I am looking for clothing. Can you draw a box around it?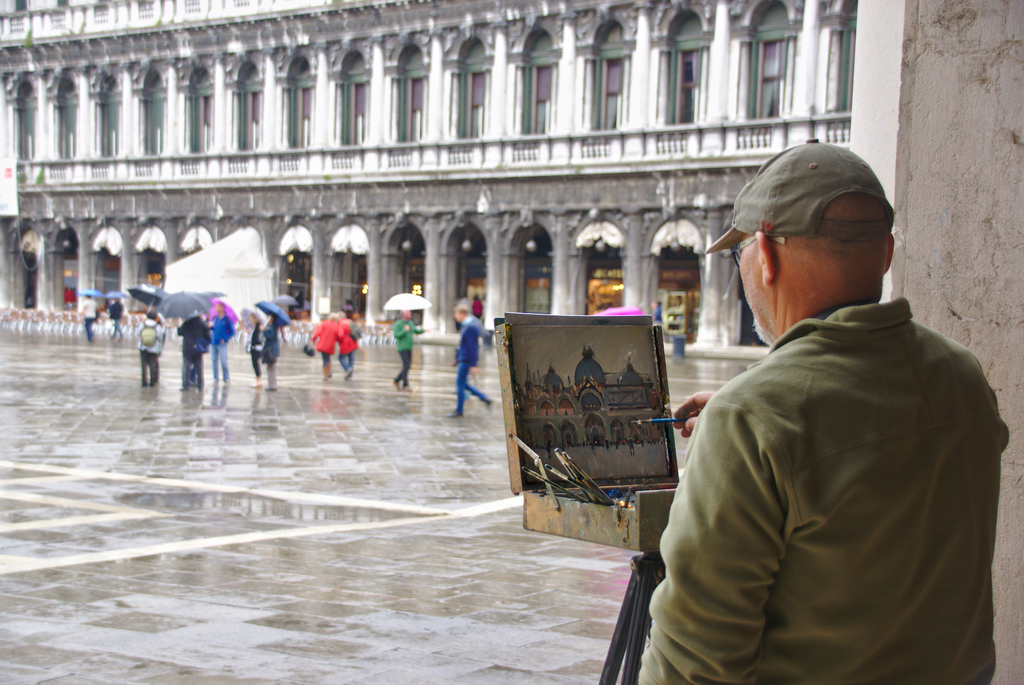
Sure, the bounding box is crop(210, 315, 236, 378).
